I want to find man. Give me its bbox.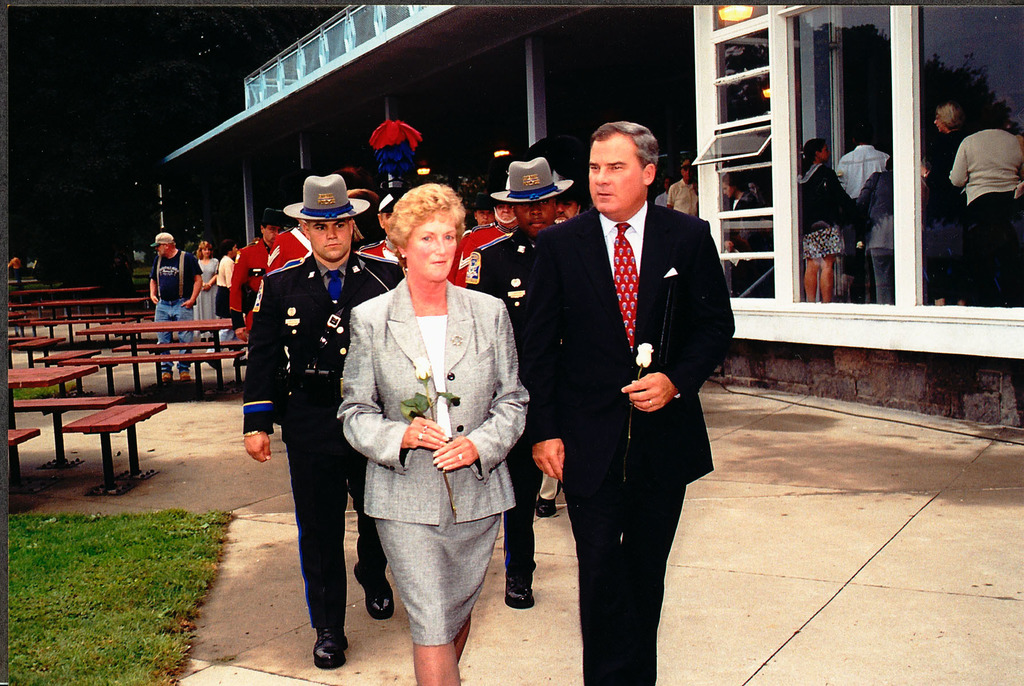
detection(944, 99, 1023, 304).
